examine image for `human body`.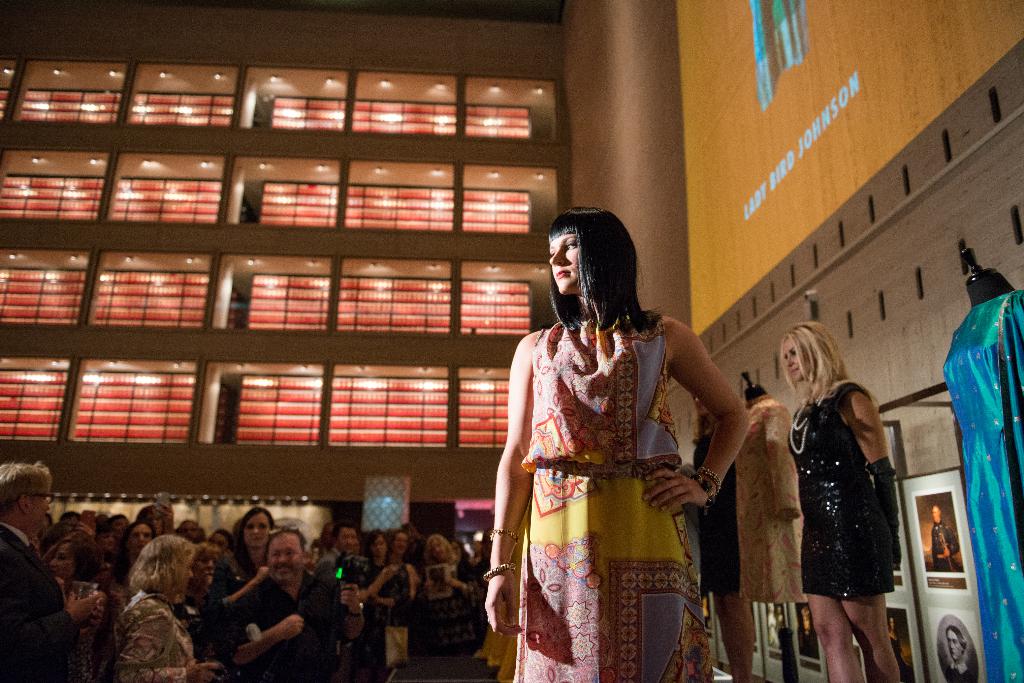
Examination result: (left=0, top=459, right=89, bottom=682).
